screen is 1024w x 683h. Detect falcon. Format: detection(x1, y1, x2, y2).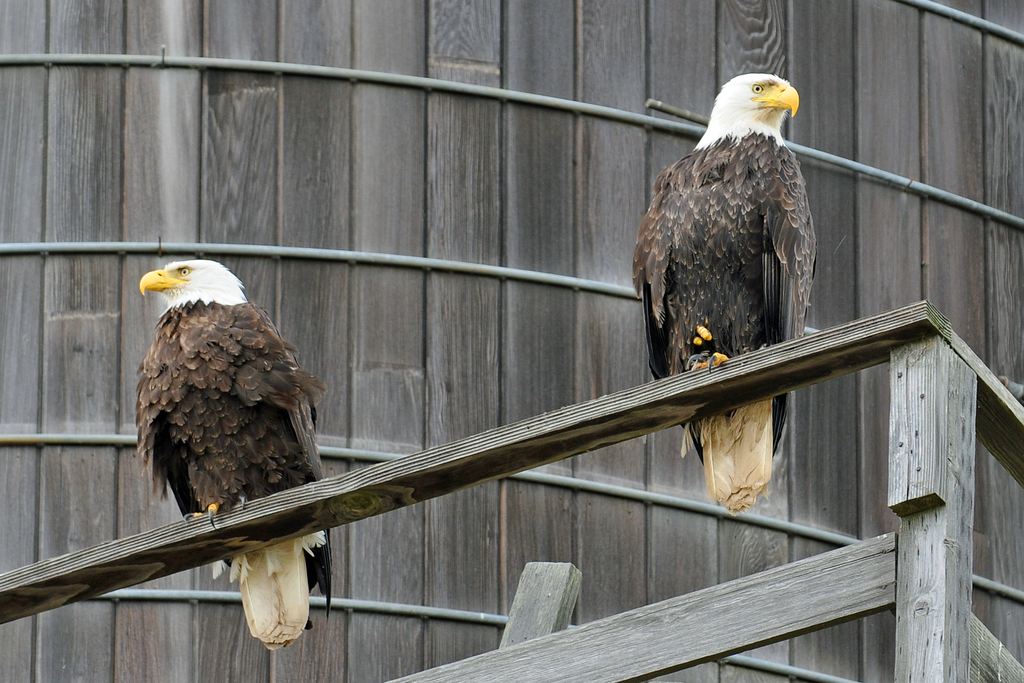
detection(134, 261, 327, 650).
